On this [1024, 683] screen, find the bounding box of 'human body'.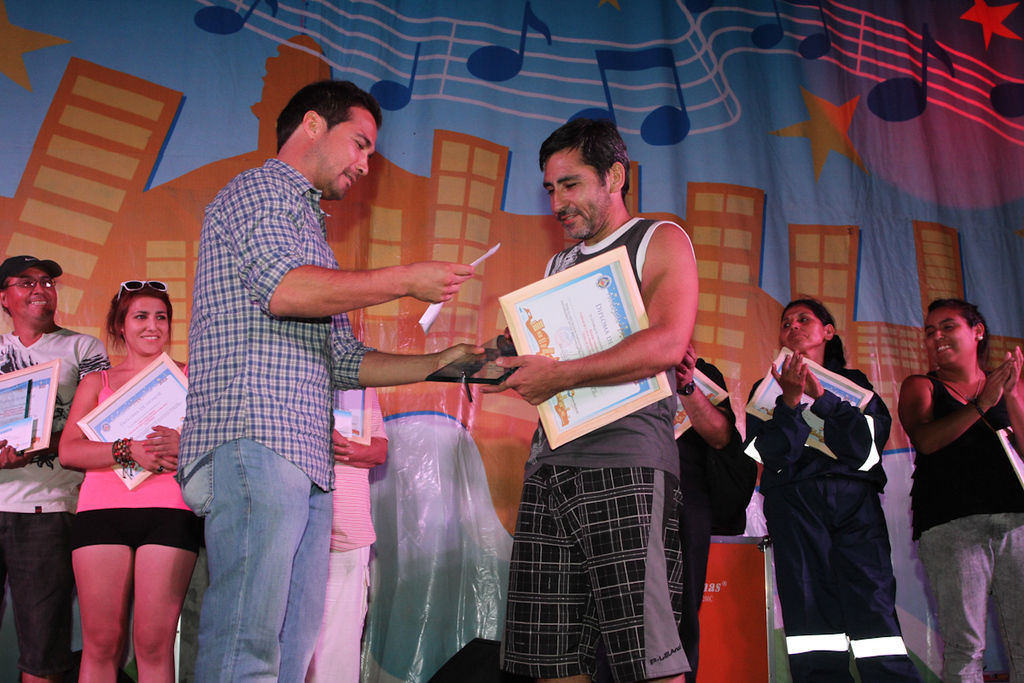
Bounding box: x1=309, y1=387, x2=390, y2=681.
